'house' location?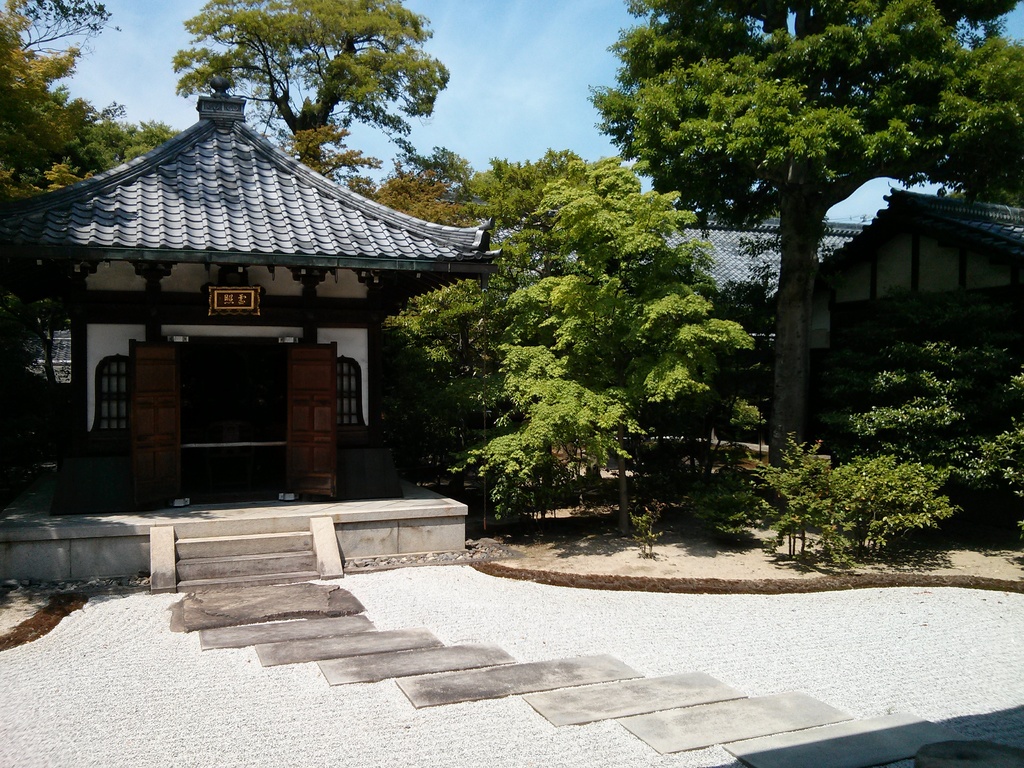
(left=0, top=76, right=503, bottom=596)
